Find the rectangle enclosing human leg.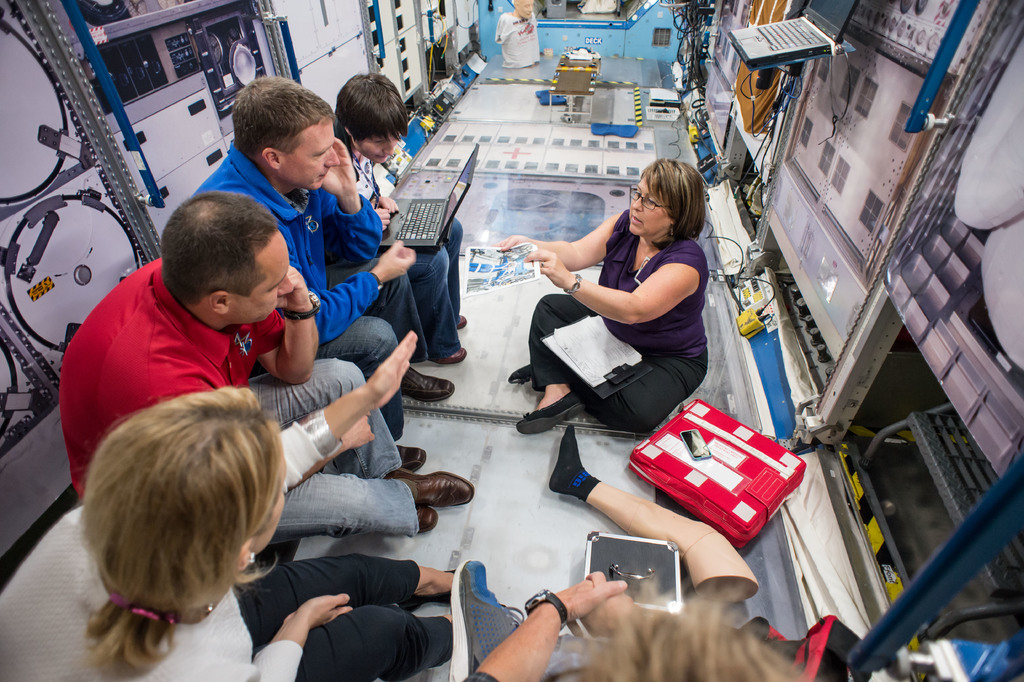
x1=441, y1=215, x2=472, y2=314.
